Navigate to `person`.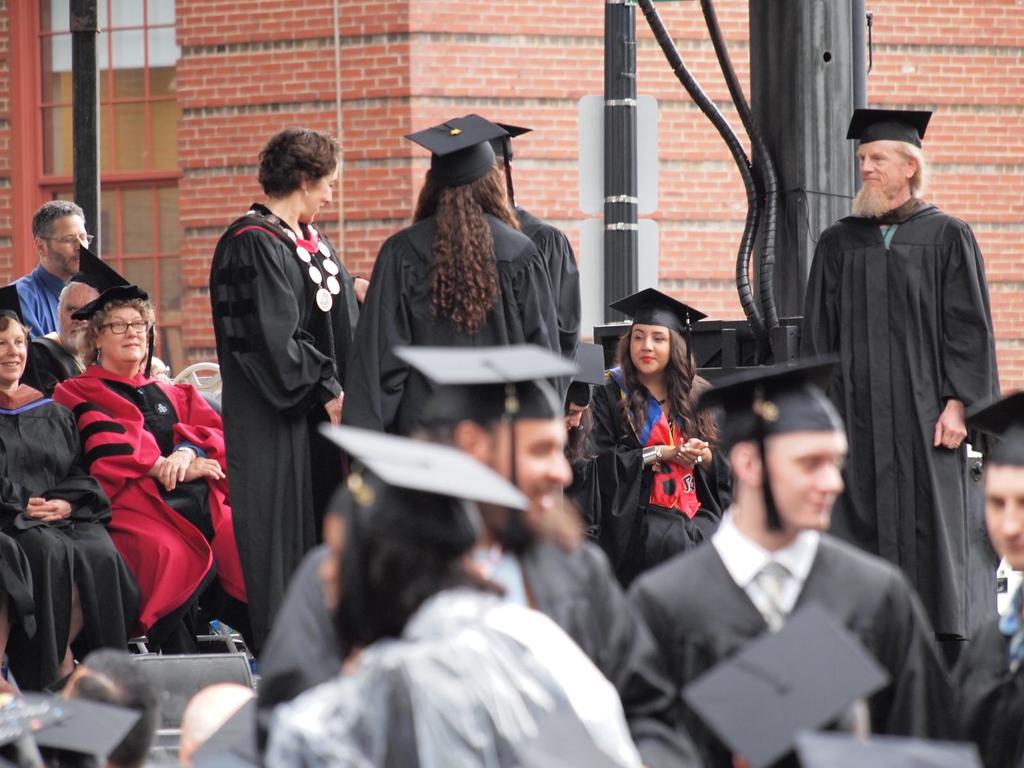
Navigation target: pyautogui.locateOnScreen(209, 132, 369, 642).
